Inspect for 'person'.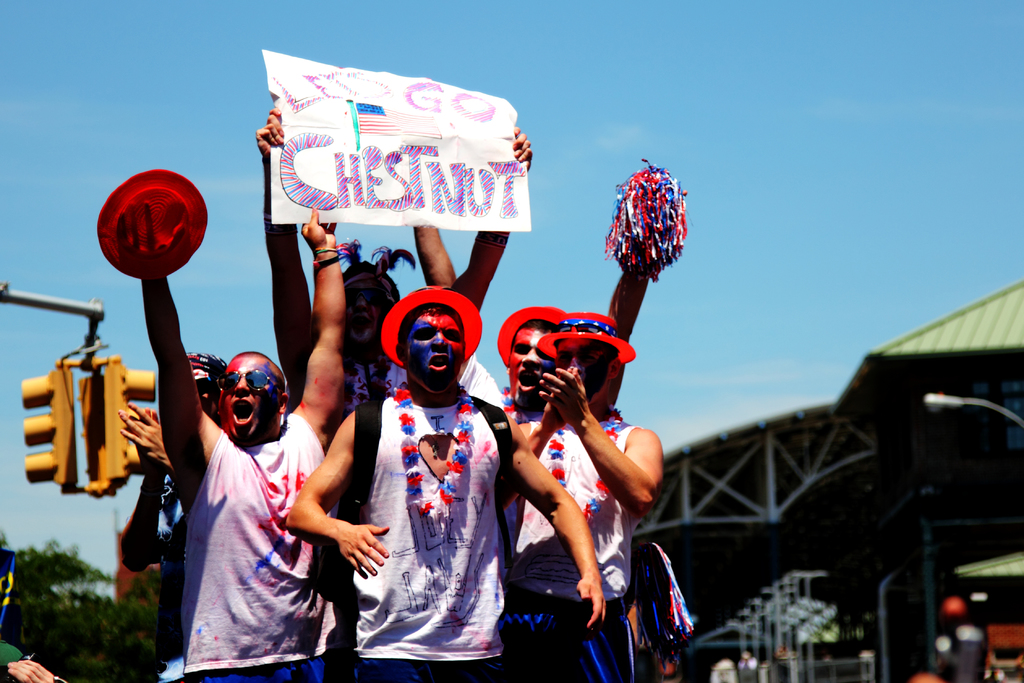
Inspection: 114:165:355:682.
